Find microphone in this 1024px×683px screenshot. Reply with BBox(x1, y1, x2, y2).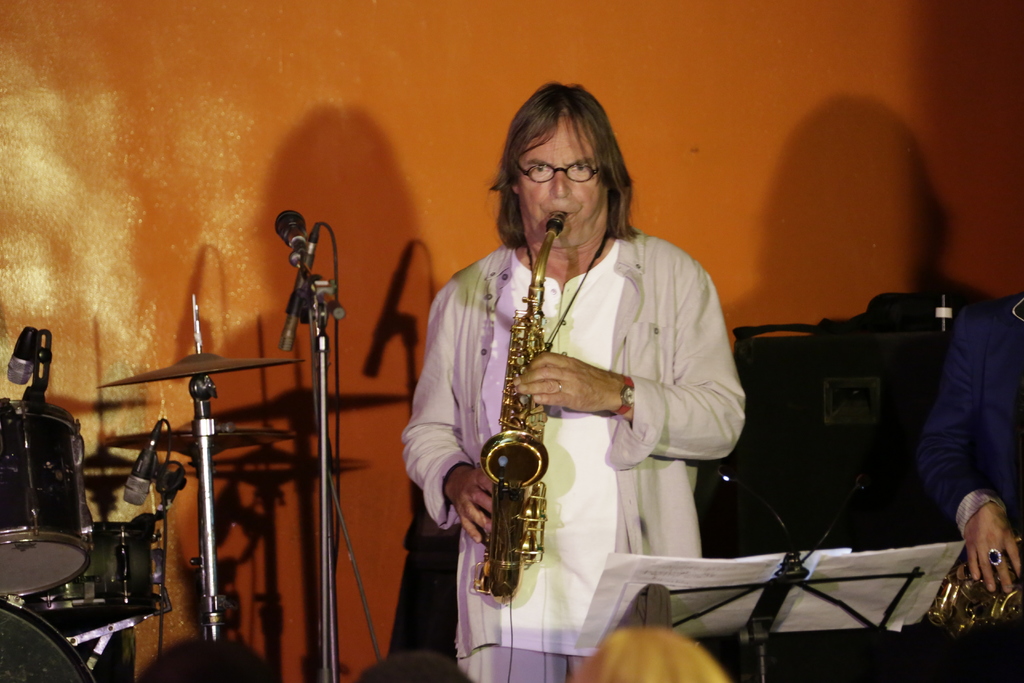
BBox(275, 228, 329, 352).
